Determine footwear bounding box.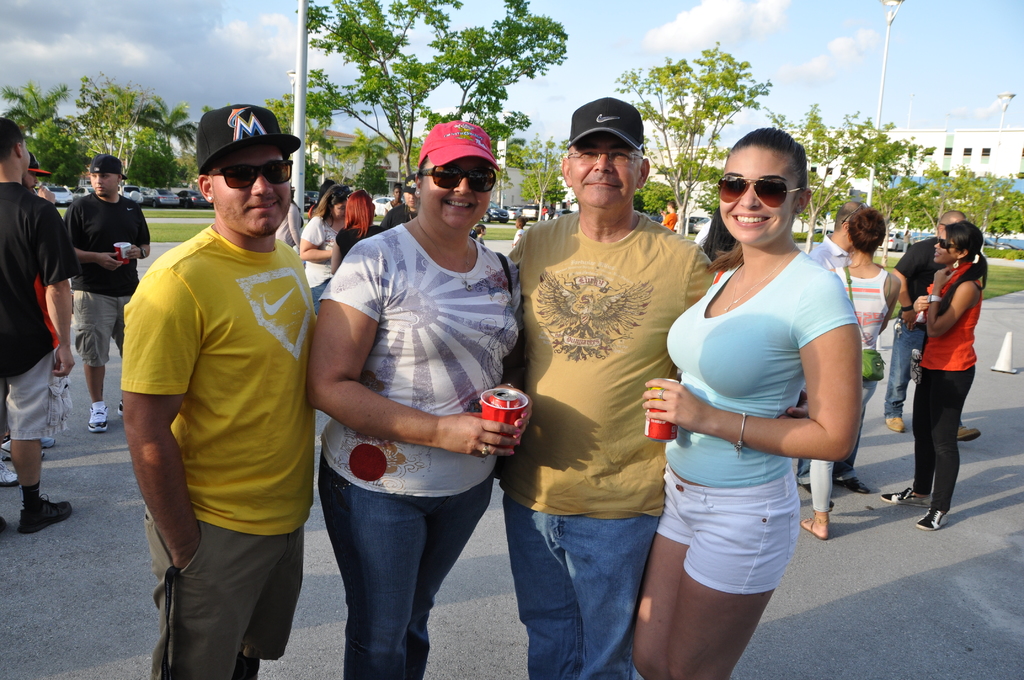
Determined: 880,487,932,504.
